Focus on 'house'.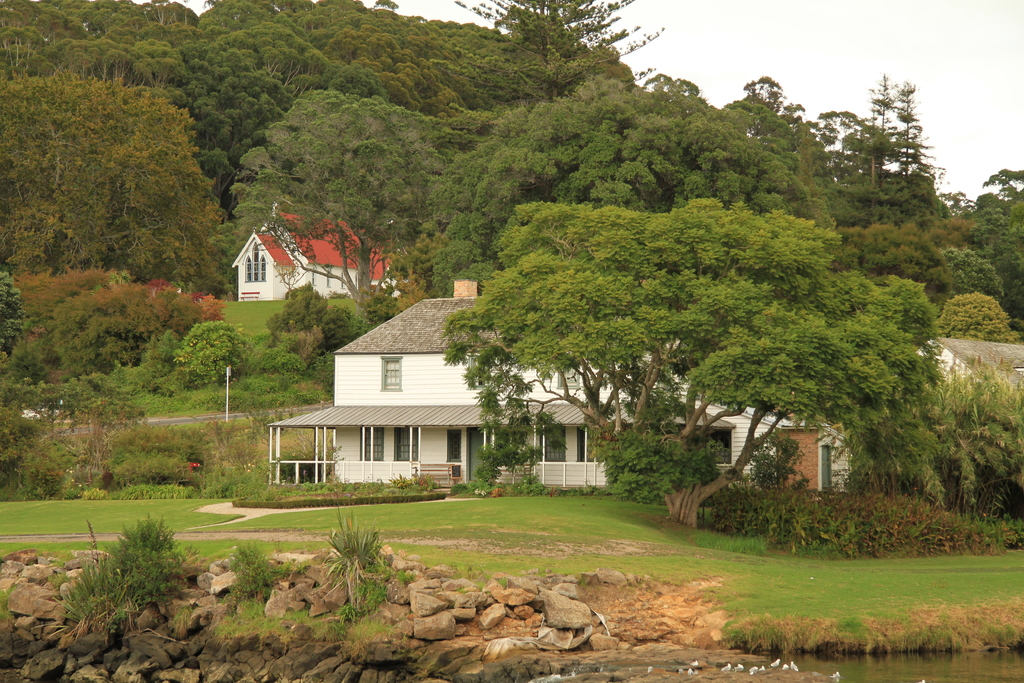
Focused at (x1=279, y1=269, x2=863, y2=503).
